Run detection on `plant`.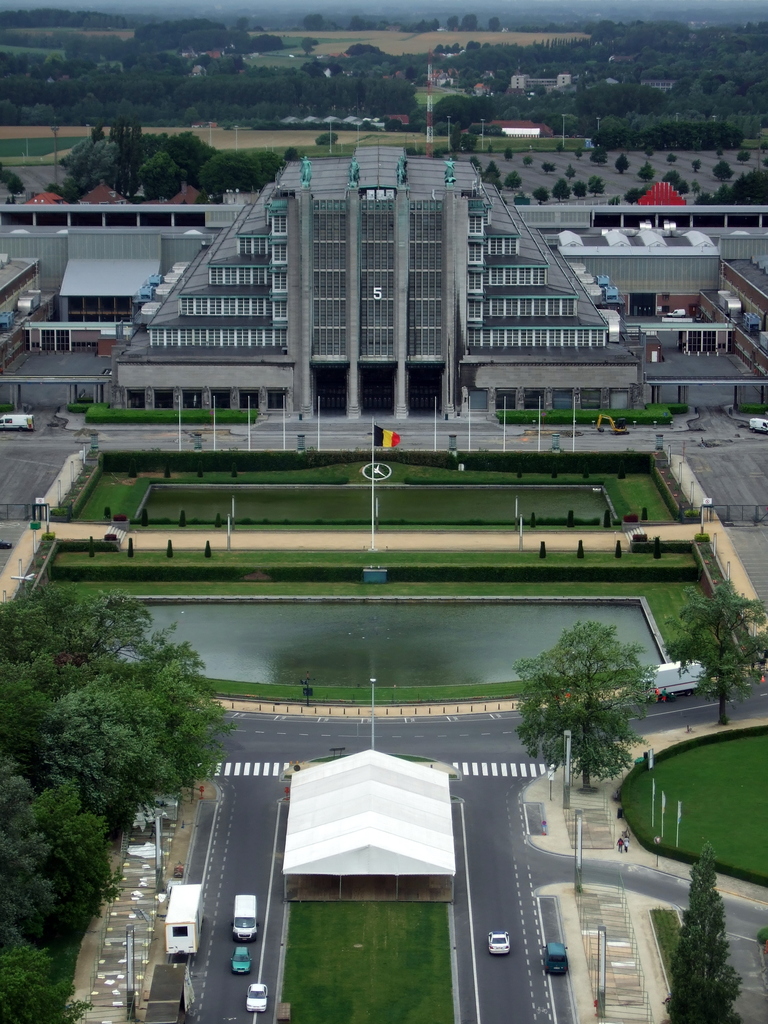
Result: {"left": 653, "top": 532, "right": 663, "bottom": 563}.
